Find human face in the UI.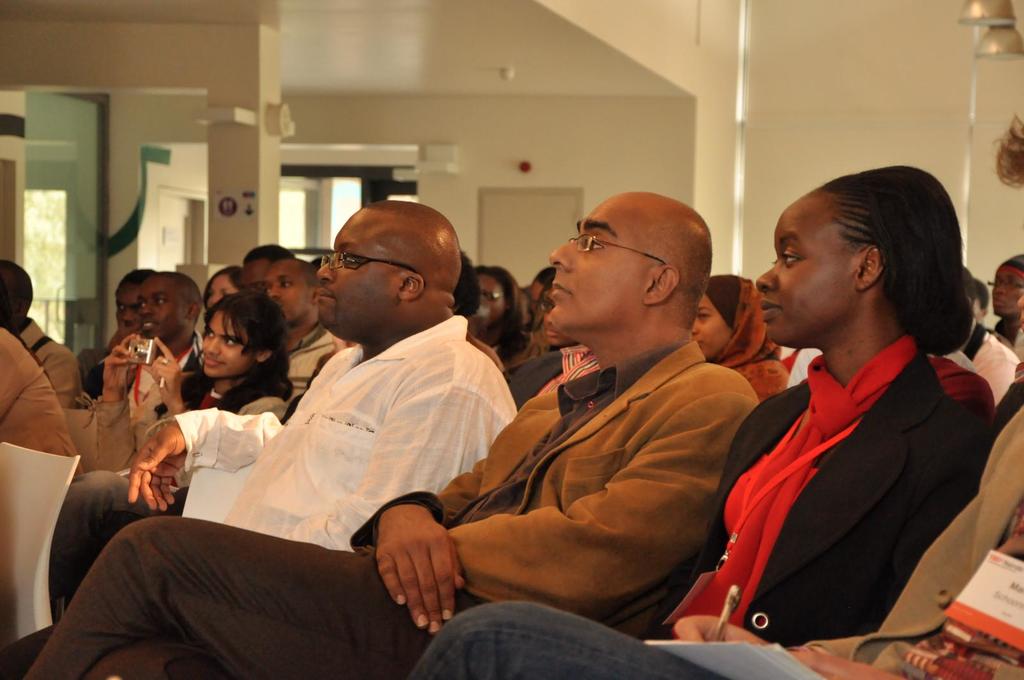
UI element at <region>470, 272, 506, 332</region>.
